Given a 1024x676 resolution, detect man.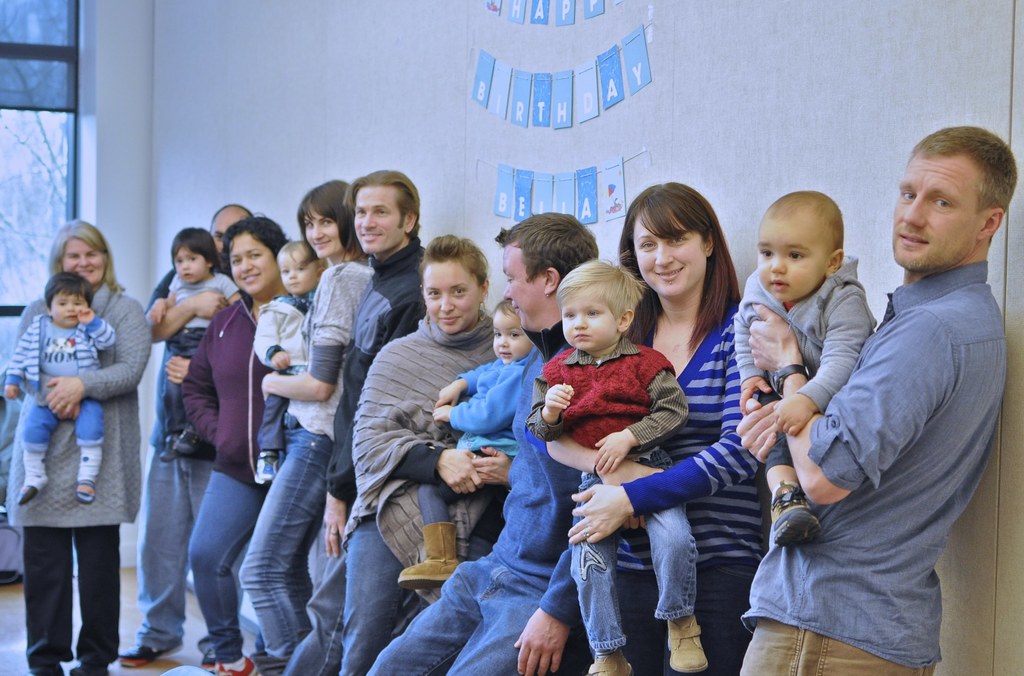
select_region(270, 166, 425, 675).
